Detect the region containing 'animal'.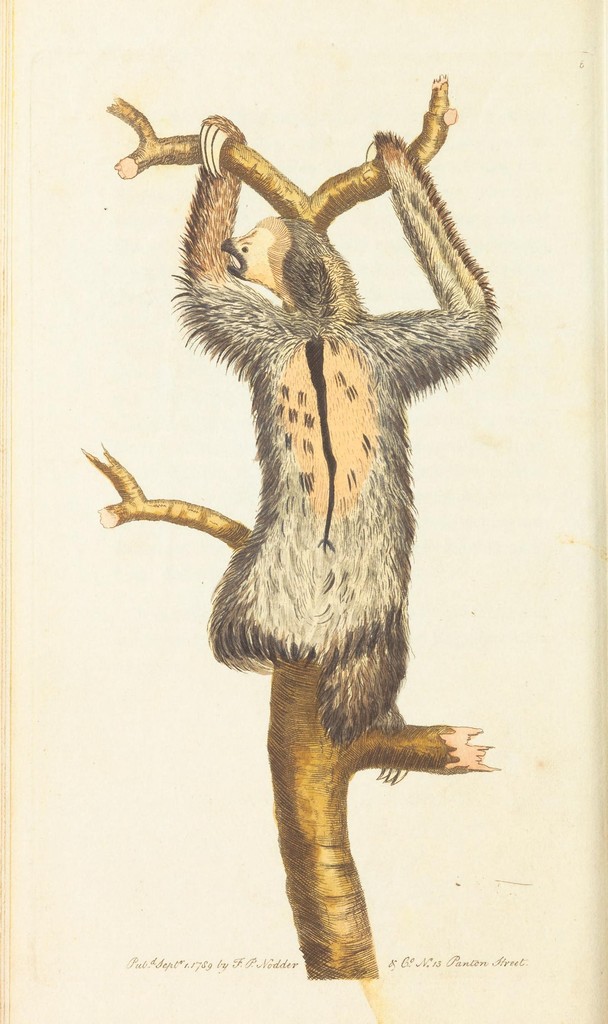
left=167, top=106, right=503, bottom=790.
